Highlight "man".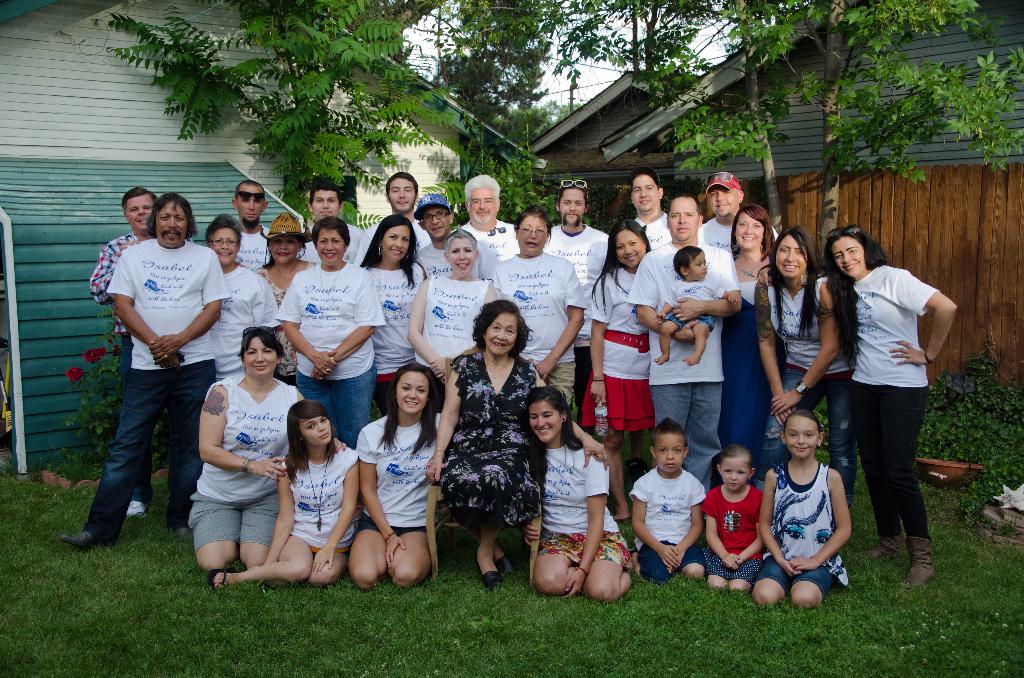
Highlighted region: l=627, t=165, r=673, b=250.
